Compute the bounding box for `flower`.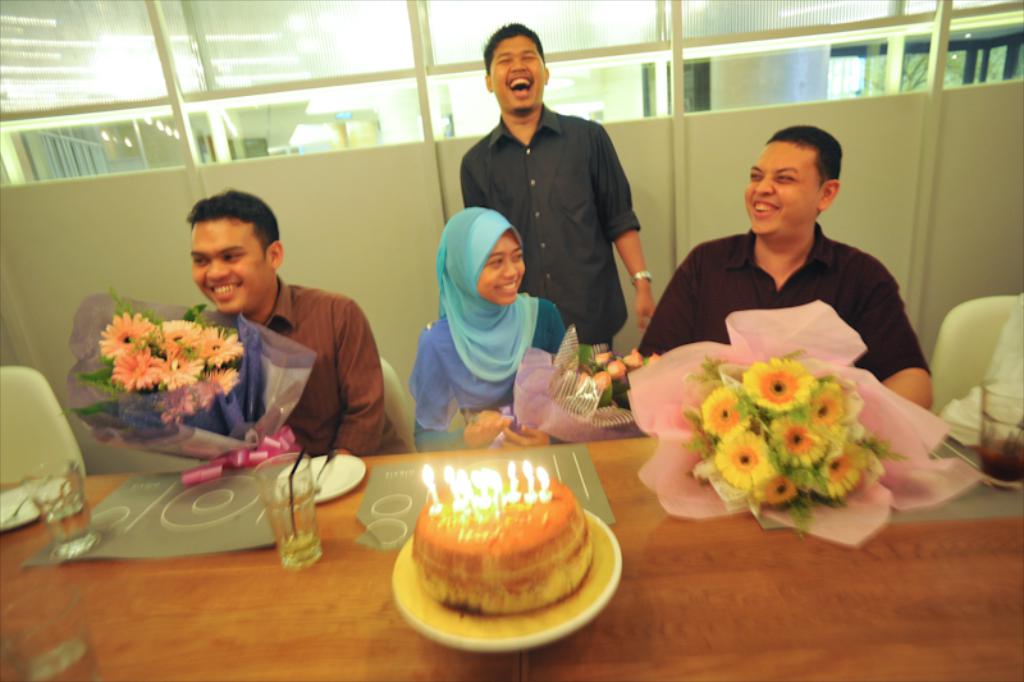
box(195, 330, 242, 361).
